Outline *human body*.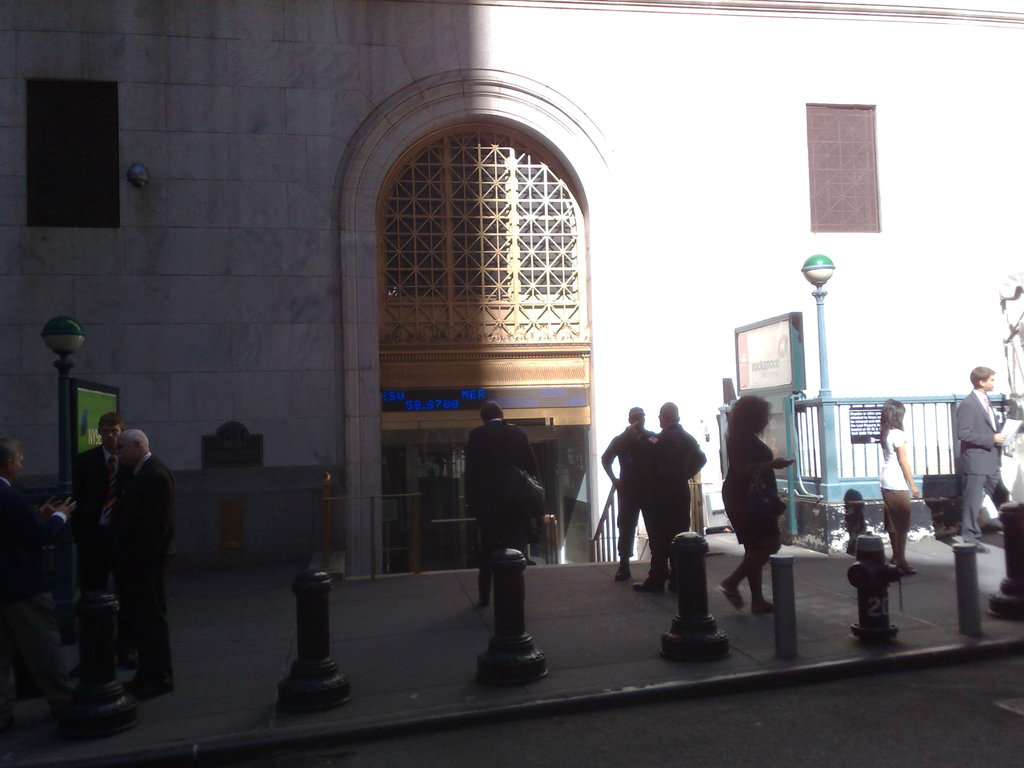
Outline: bbox=(602, 403, 665, 582).
